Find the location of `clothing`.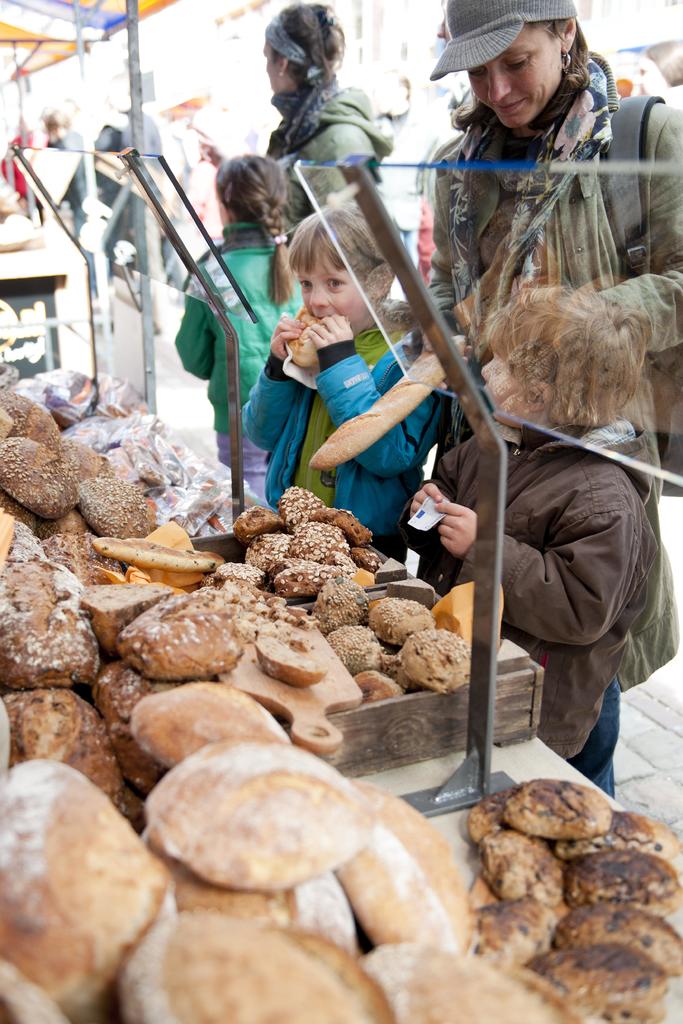
Location: l=234, t=300, r=432, b=545.
